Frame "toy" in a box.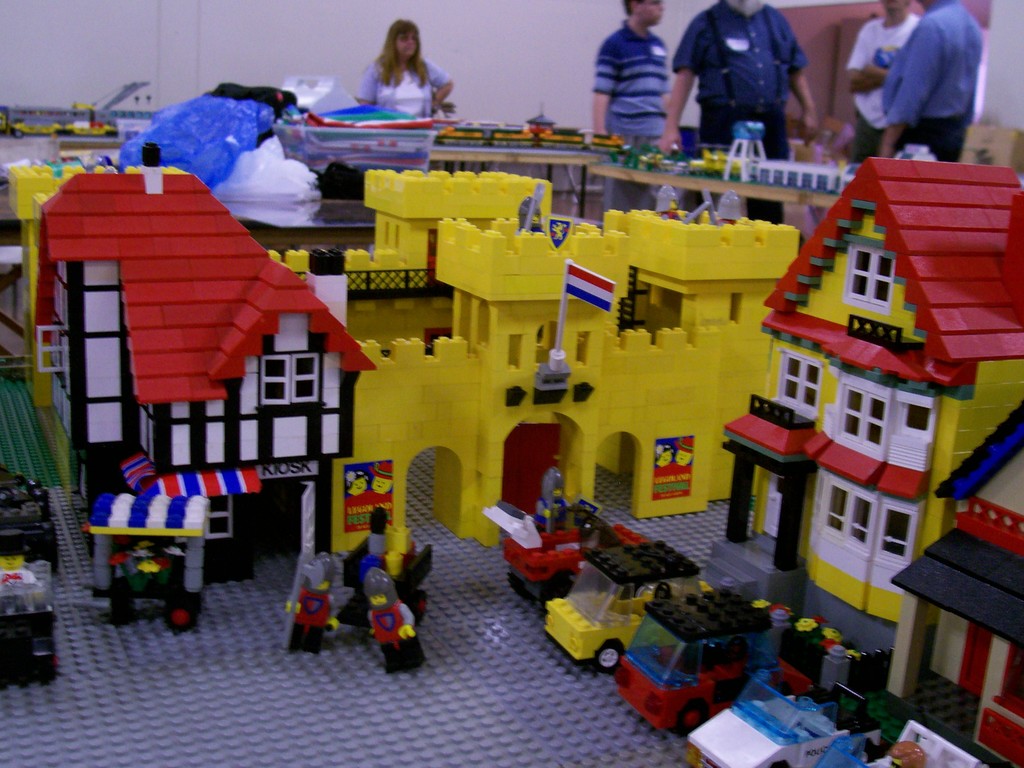
locate(532, 530, 701, 668).
